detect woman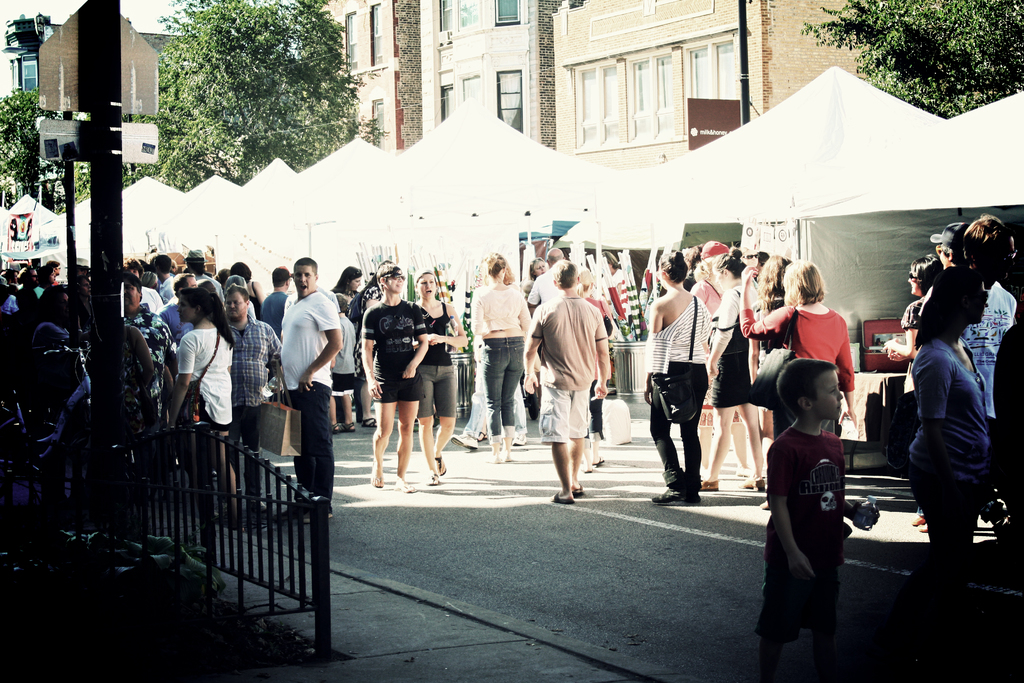
737:267:858:478
